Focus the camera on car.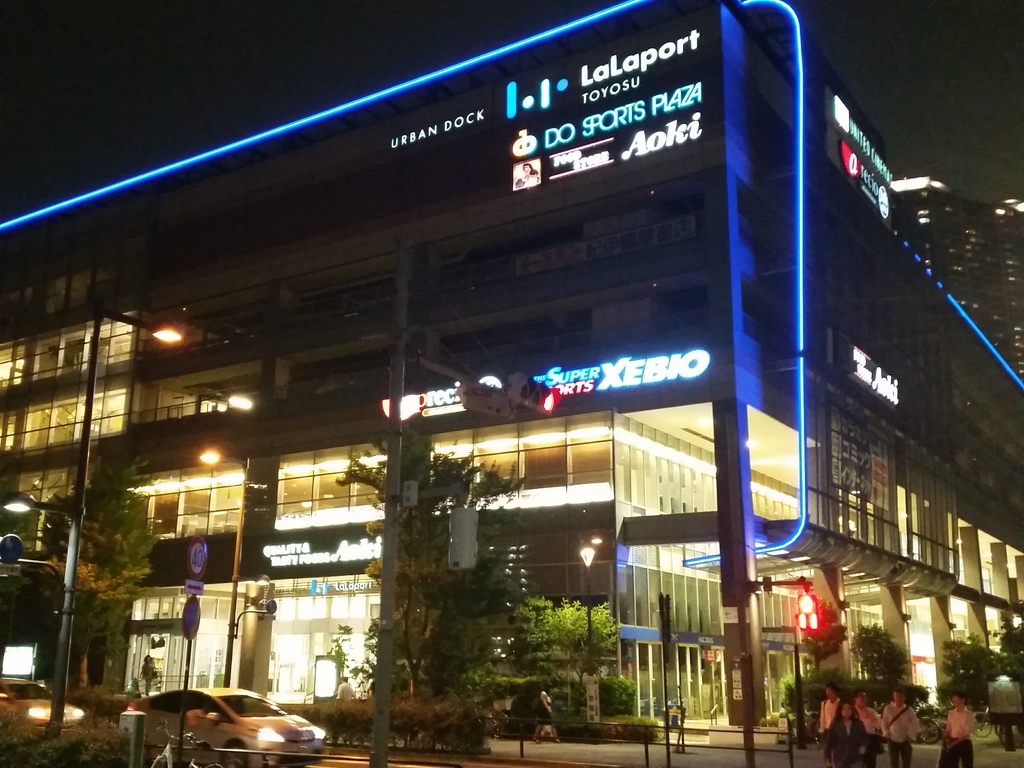
Focus region: bbox(0, 679, 83, 735).
